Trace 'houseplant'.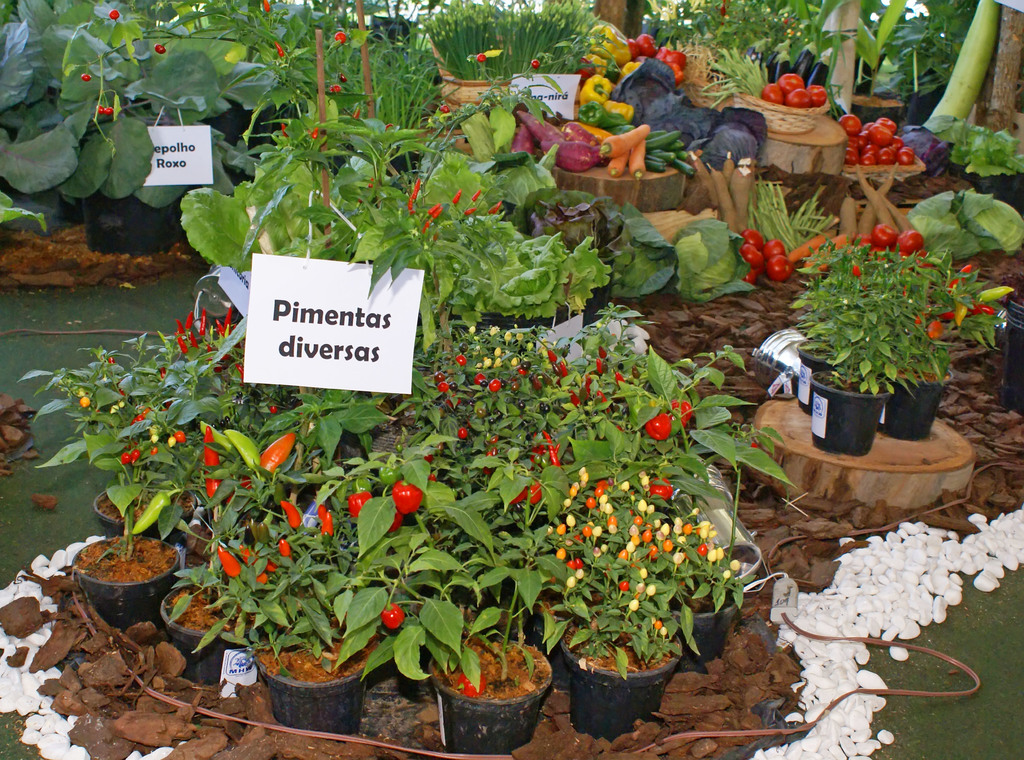
Traced to [62,305,771,732].
